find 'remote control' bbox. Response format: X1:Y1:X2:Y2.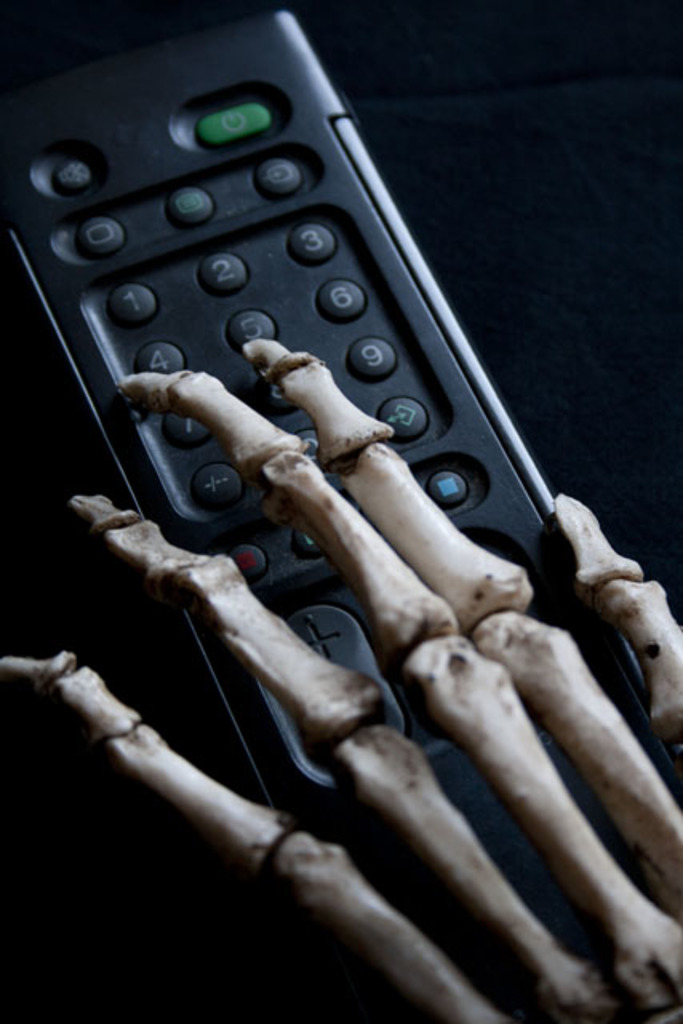
3:0:680:1016.
